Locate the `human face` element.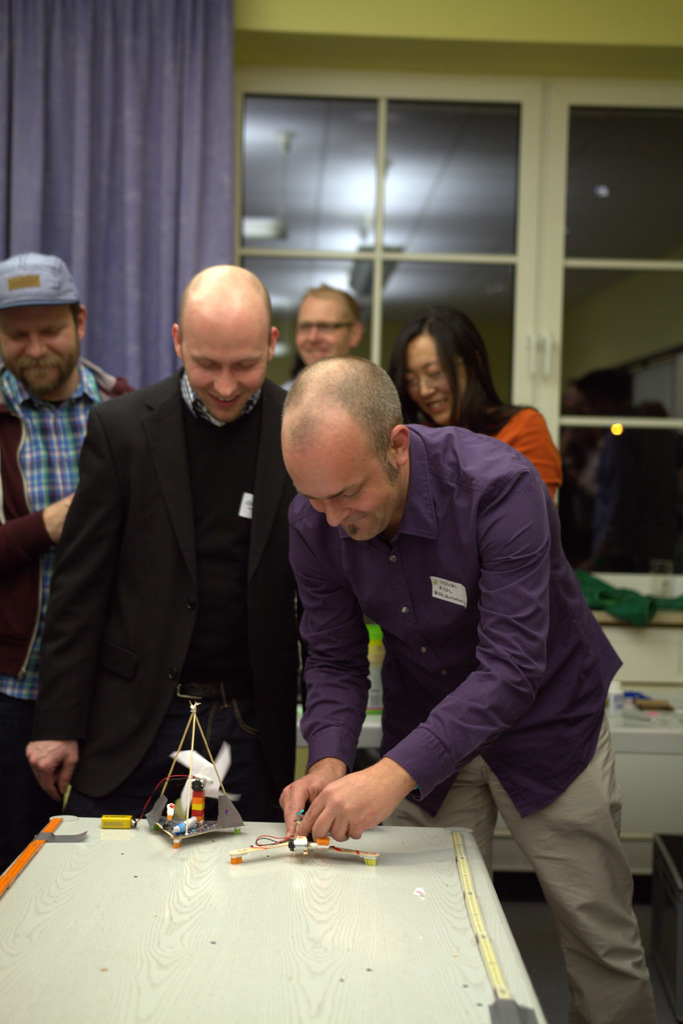
Element bbox: box(408, 336, 467, 424).
